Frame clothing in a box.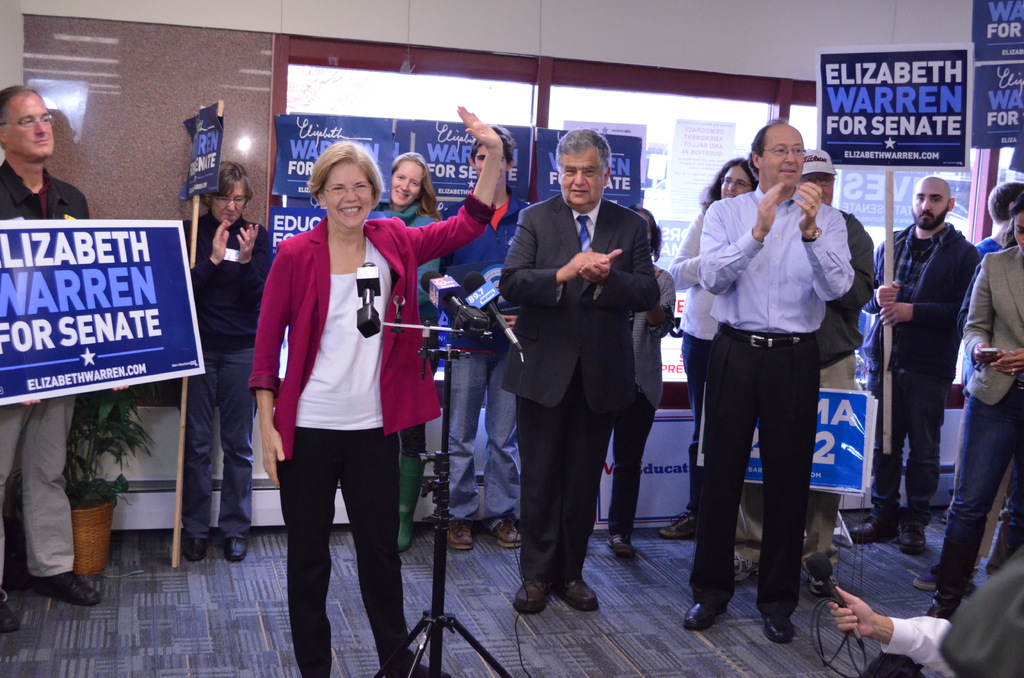
(438,191,533,511).
